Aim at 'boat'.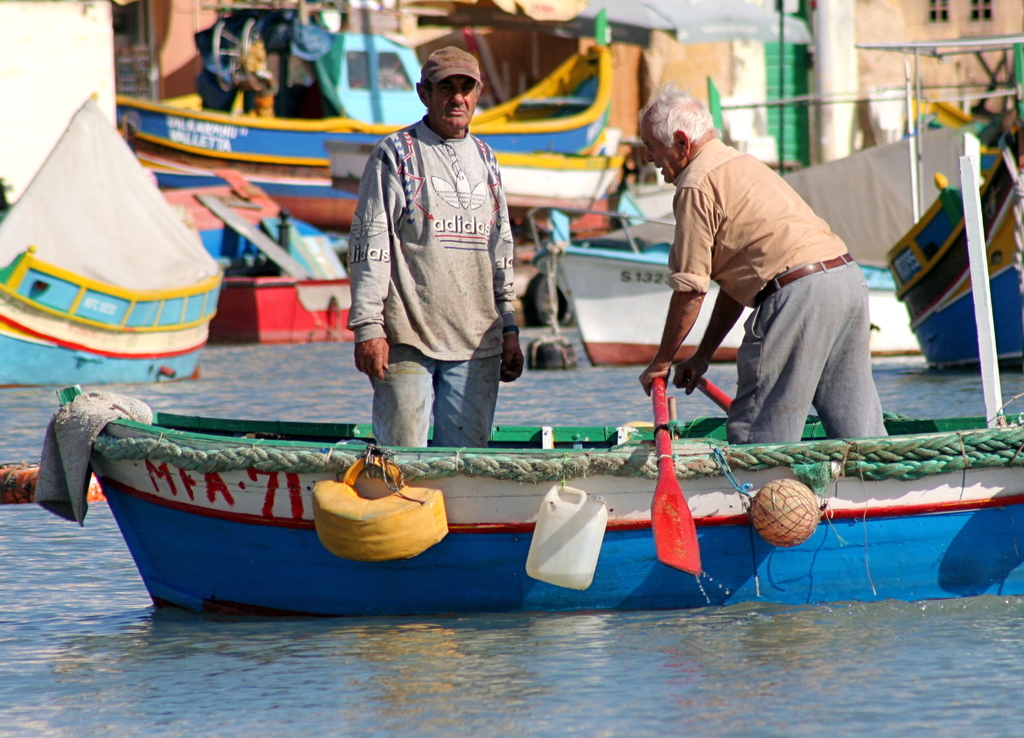
Aimed at (850, 29, 1023, 366).
